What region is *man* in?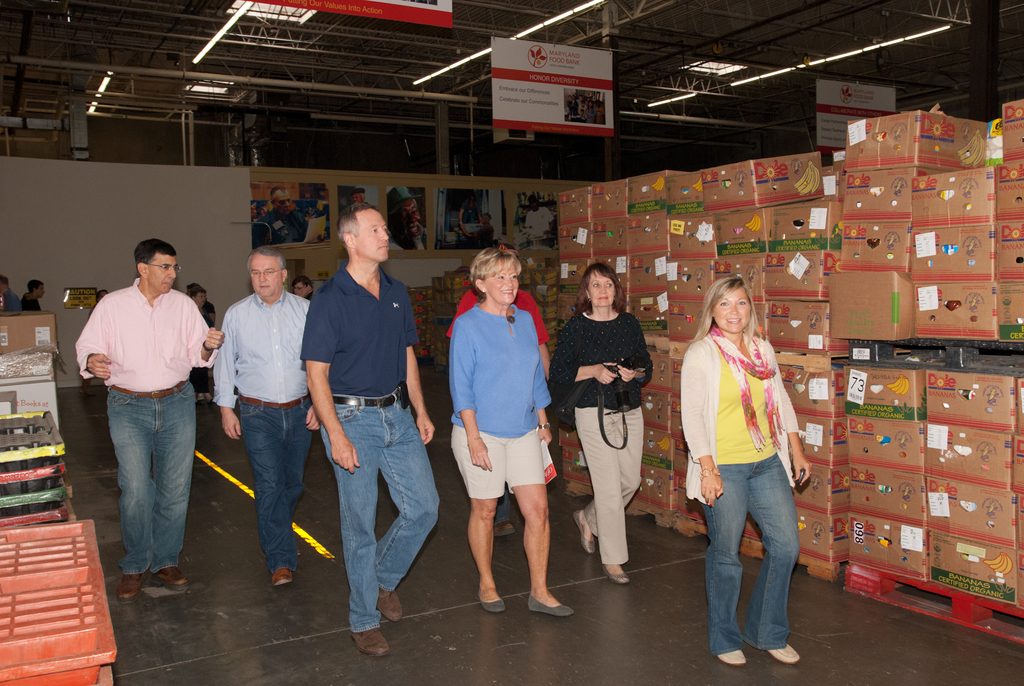
bbox=[447, 243, 552, 537].
